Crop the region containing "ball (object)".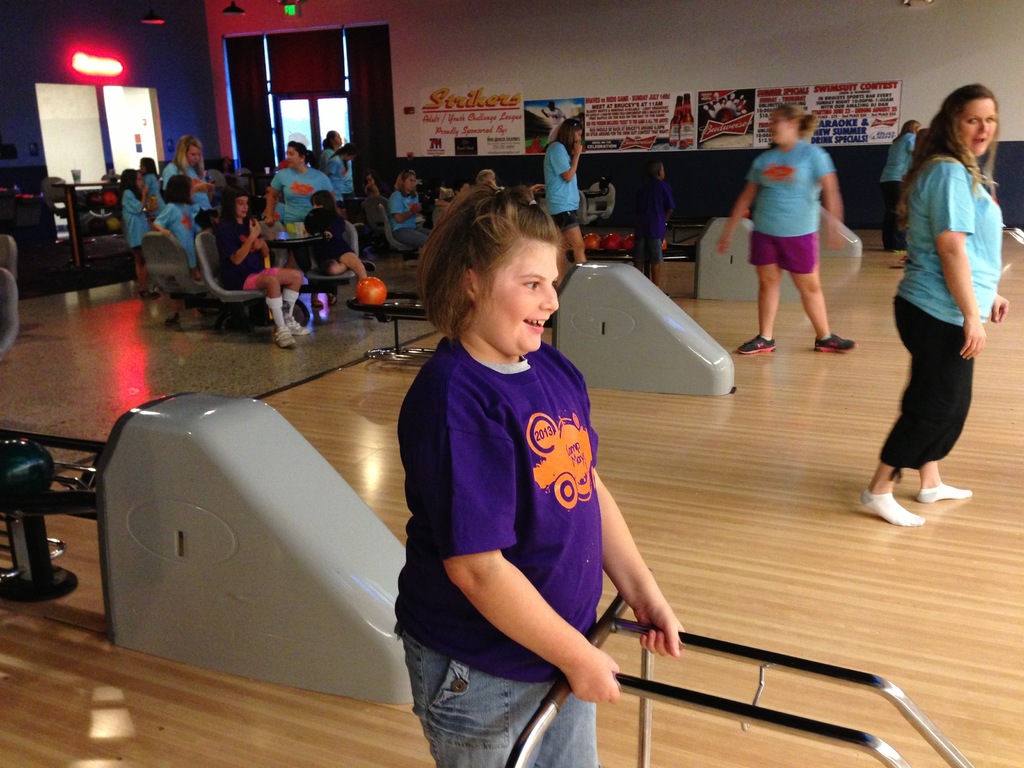
Crop region: bbox(354, 278, 387, 304).
